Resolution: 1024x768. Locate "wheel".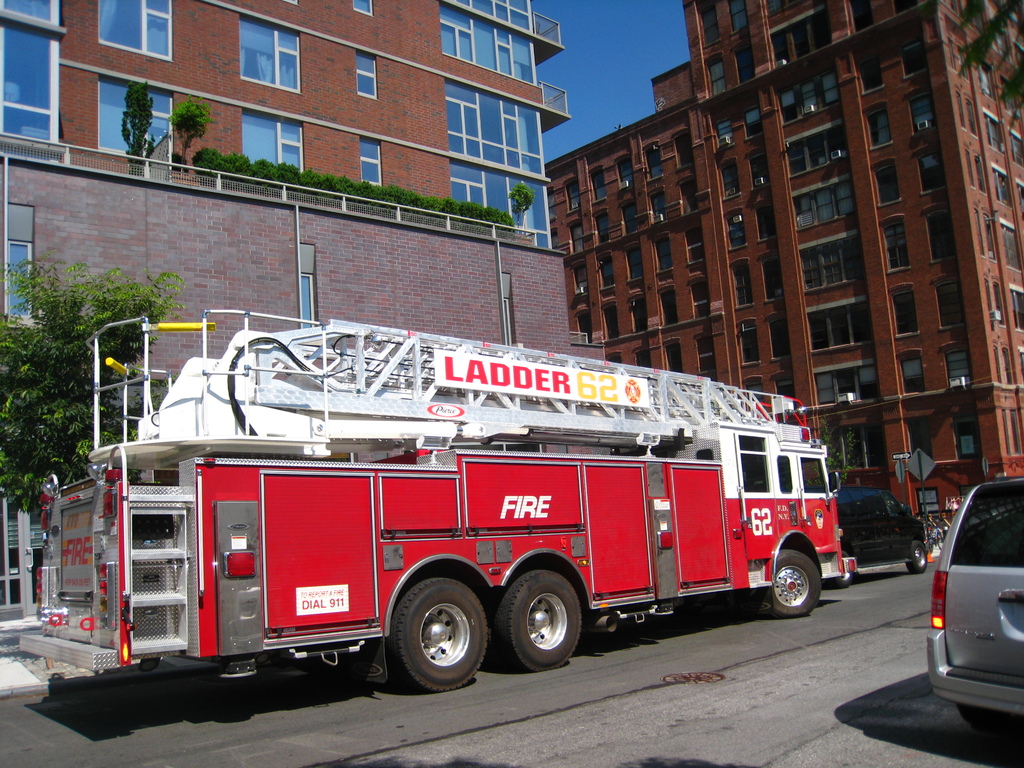
box=[826, 555, 851, 588].
